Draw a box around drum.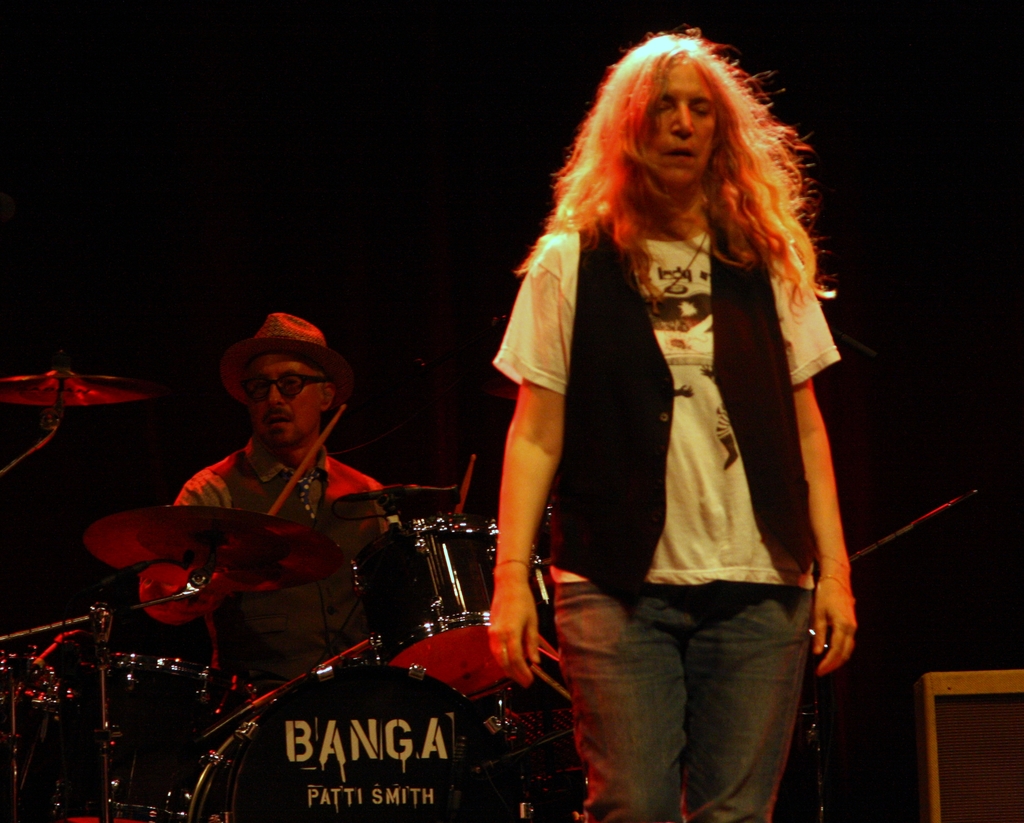
pyautogui.locateOnScreen(349, 518, 551, 701).
